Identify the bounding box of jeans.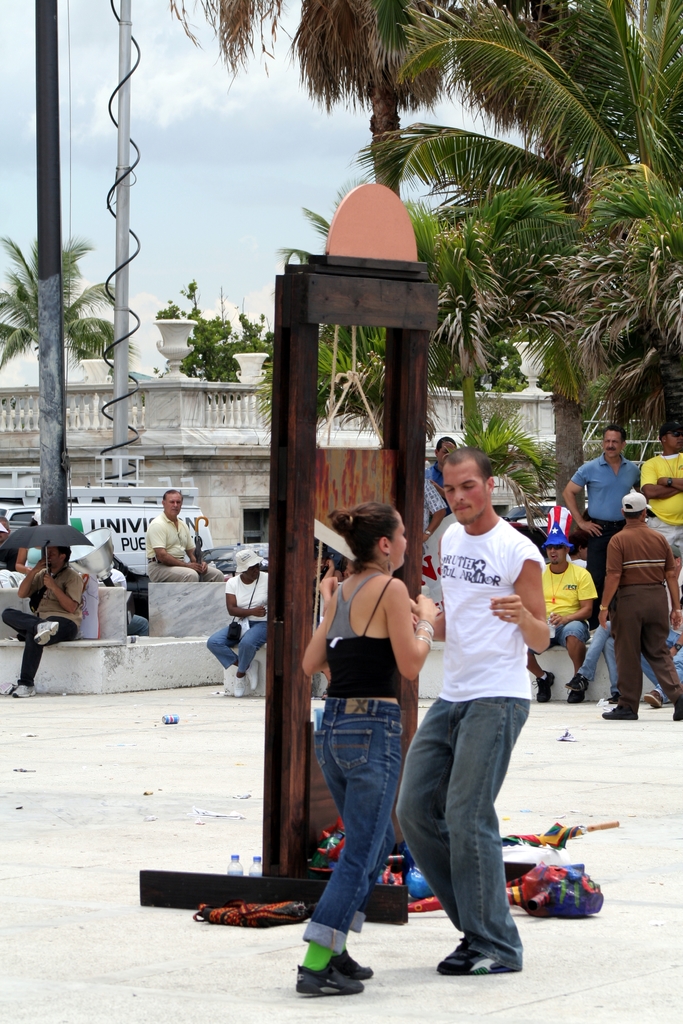
bbox=[575, 616, 625, 697].
